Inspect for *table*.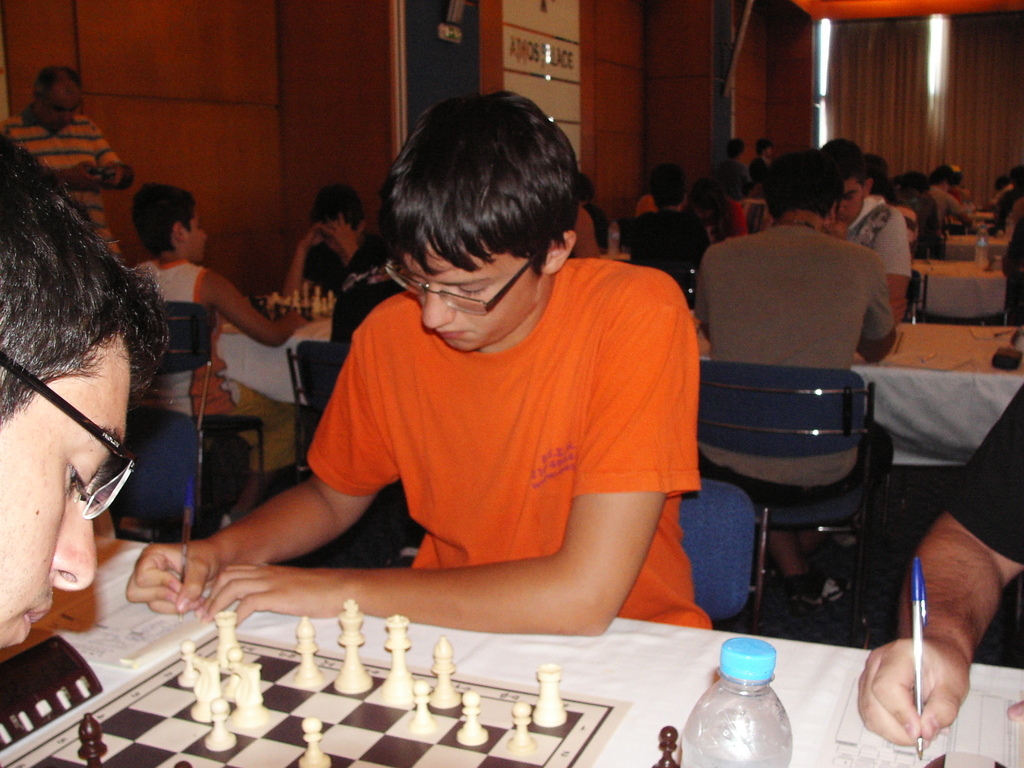
Inspection: {"left": 595, "top": 248, "right": 1014, "bottom": 328}.
